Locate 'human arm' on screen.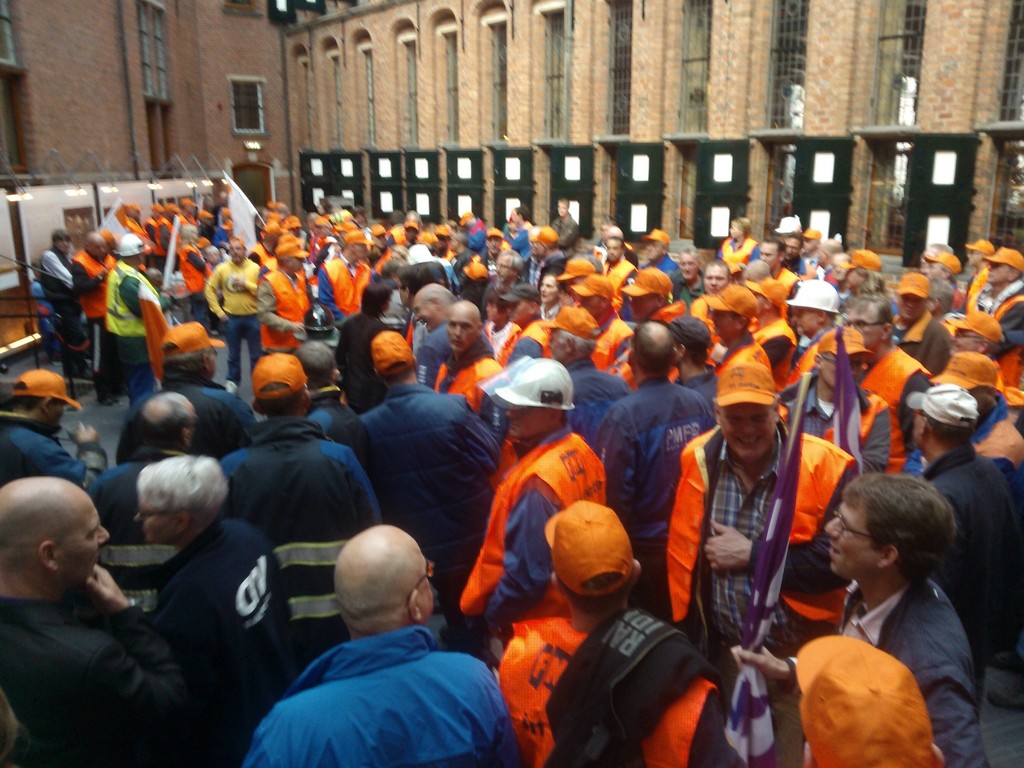
On screen at Rect(472, 357, 509, 408).
